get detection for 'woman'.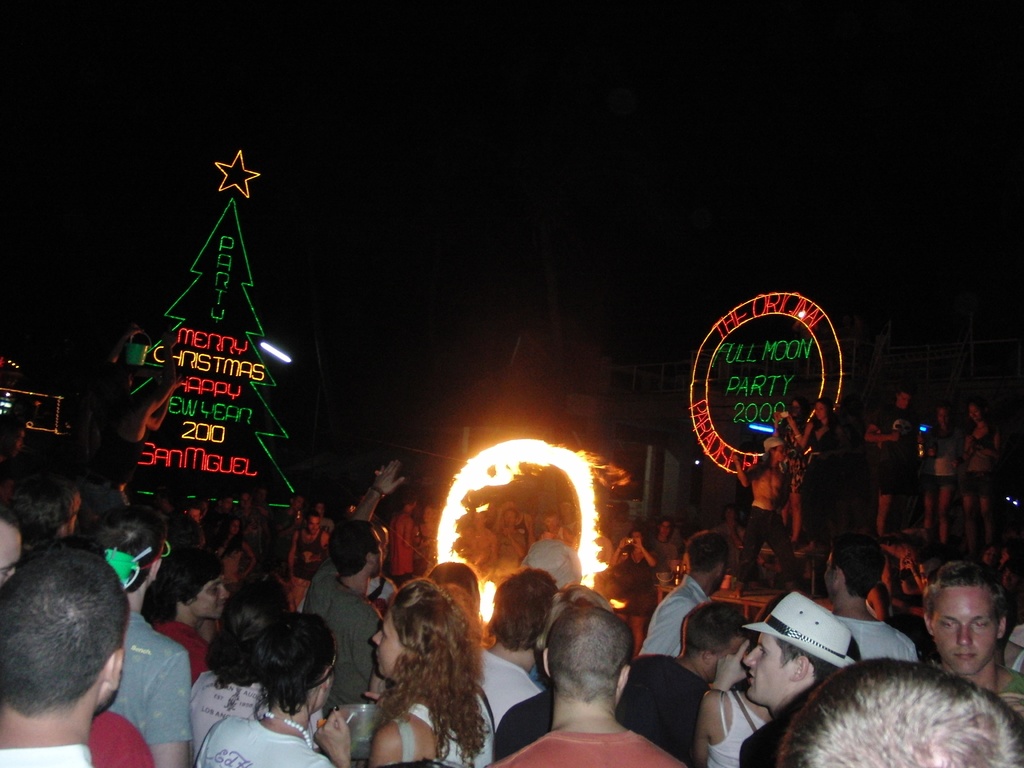
Detection: locate(210, 516, 253, 588).
